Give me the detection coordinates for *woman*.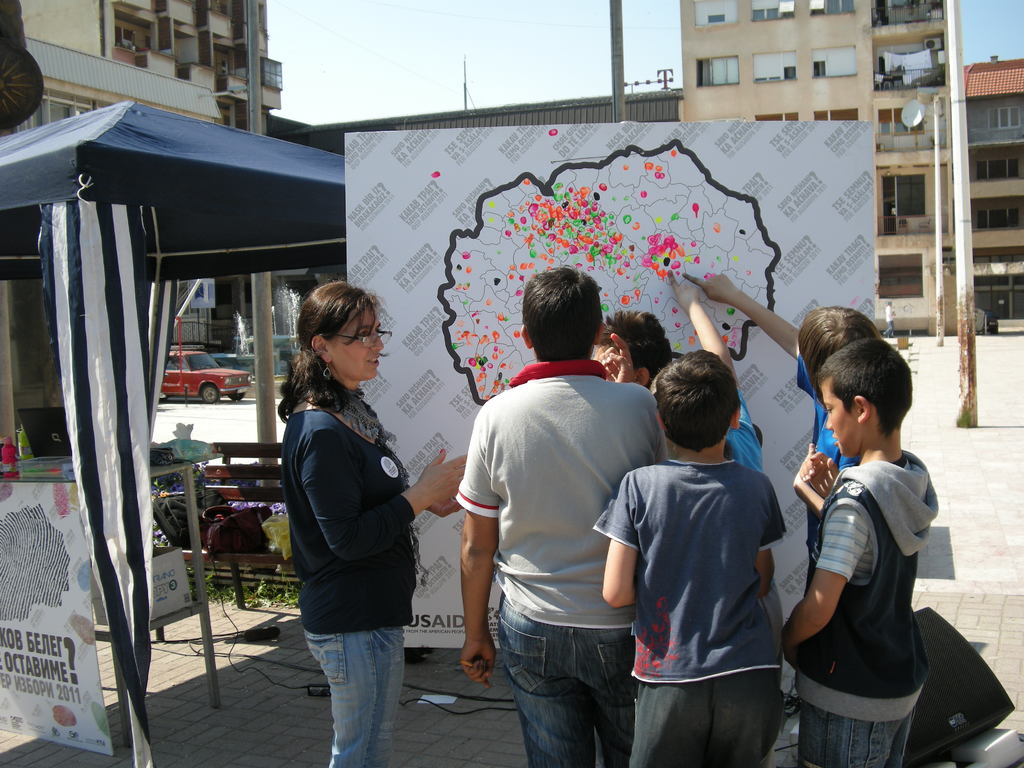
pyautogui.locateOnScreen(268, 255, 440, 767).
